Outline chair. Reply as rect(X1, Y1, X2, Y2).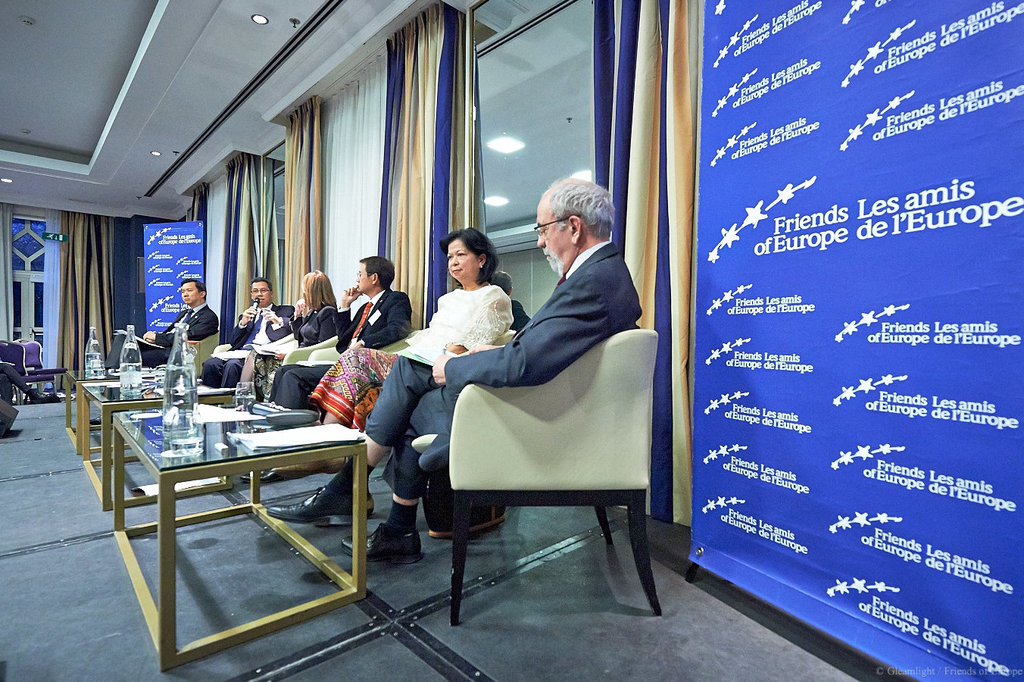
rect(446, 332, 667, 621).
